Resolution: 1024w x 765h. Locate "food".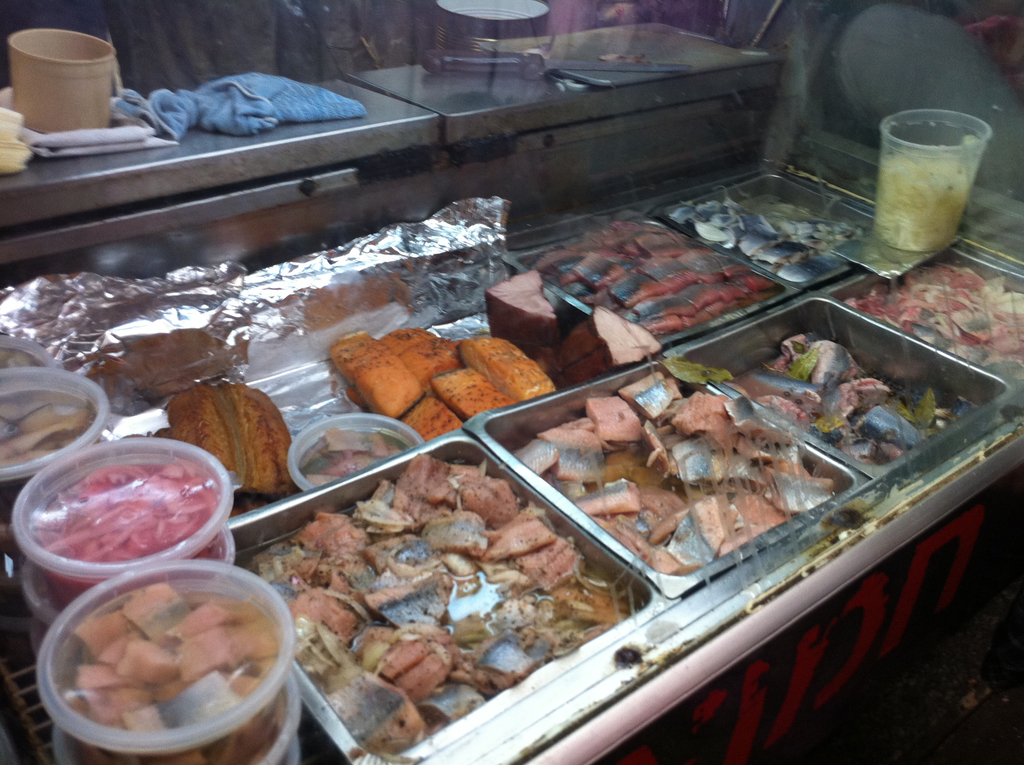
380:325:441:358.
